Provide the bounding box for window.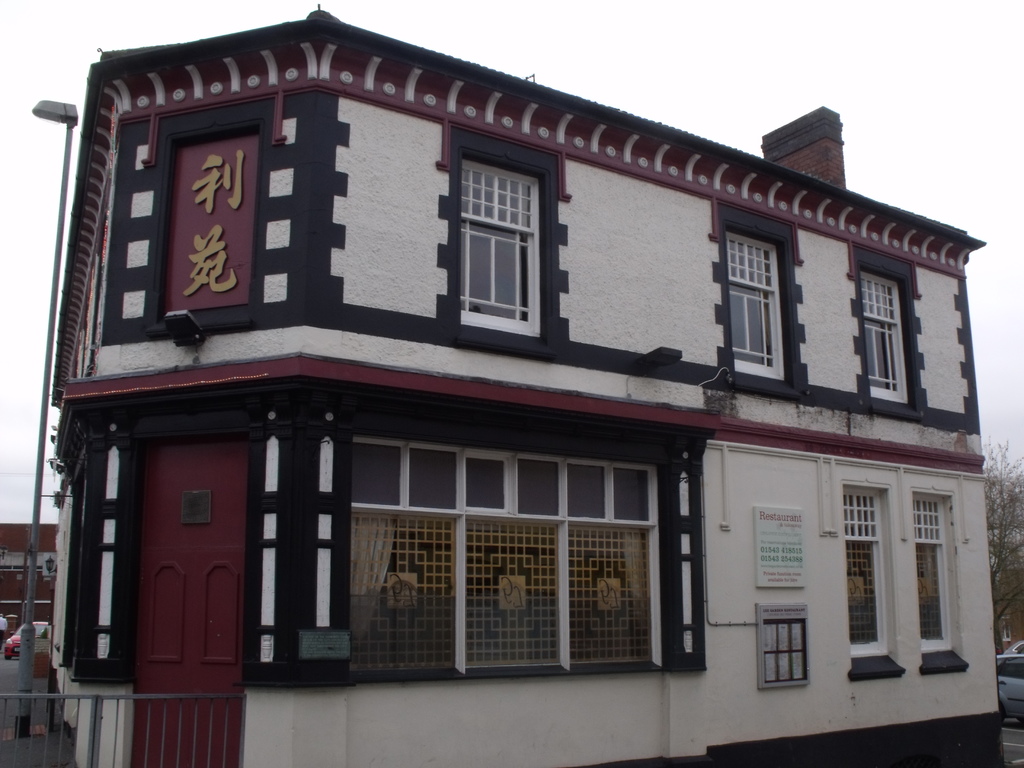
[909,490,956,654].
